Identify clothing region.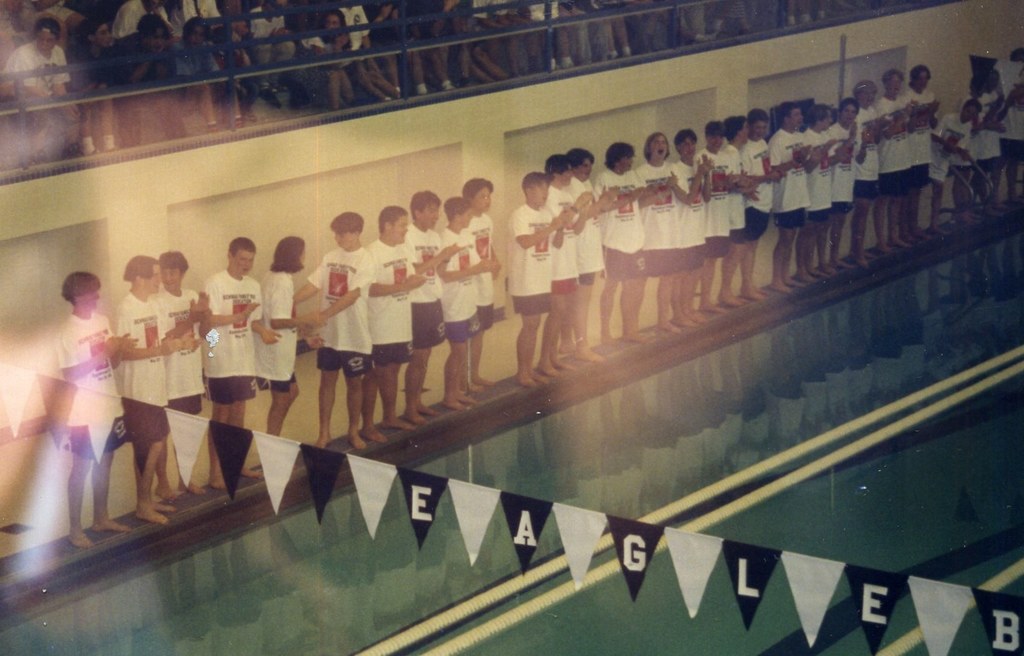
Region: <box>304,248,376,379</box>.
